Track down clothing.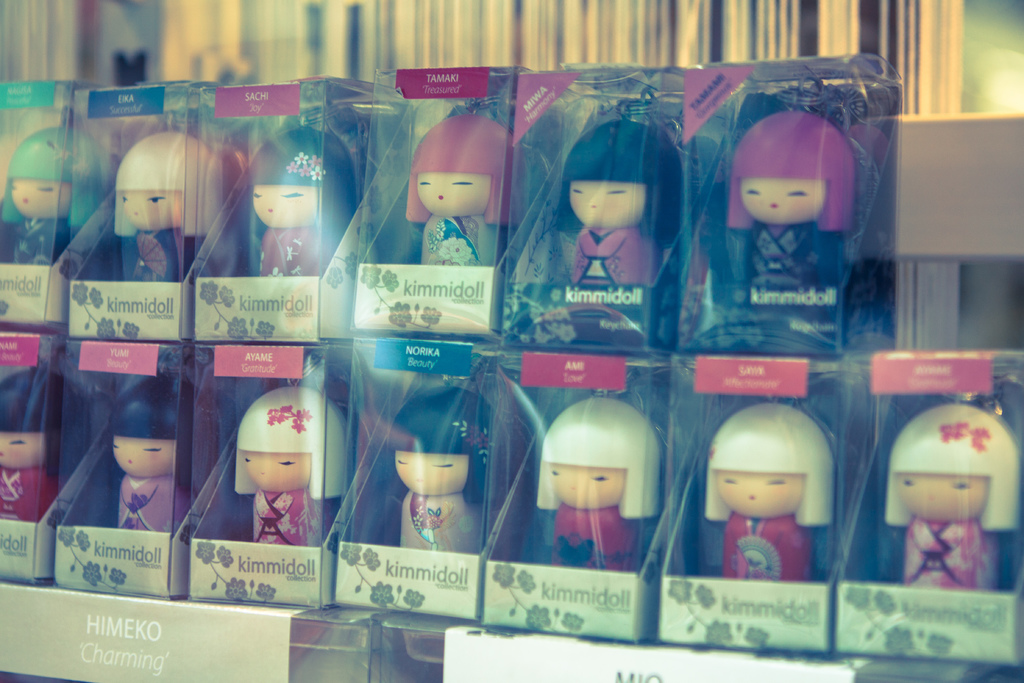
Tracked to box(572, 229, 659, 288).
